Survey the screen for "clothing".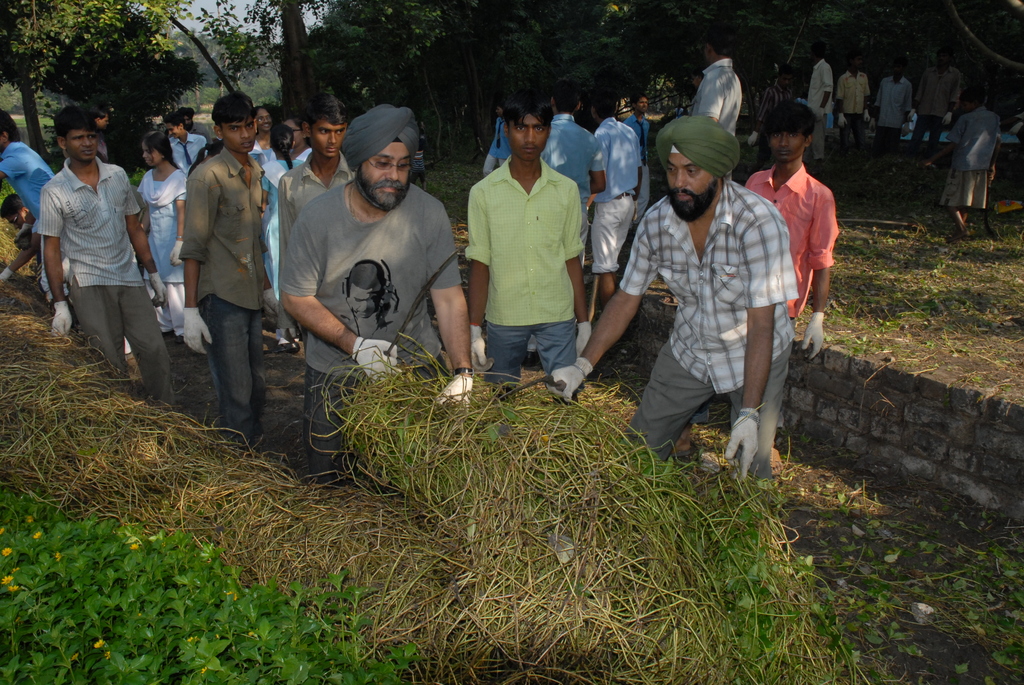
Survey found: Rect(588, 114, 643, 274).
